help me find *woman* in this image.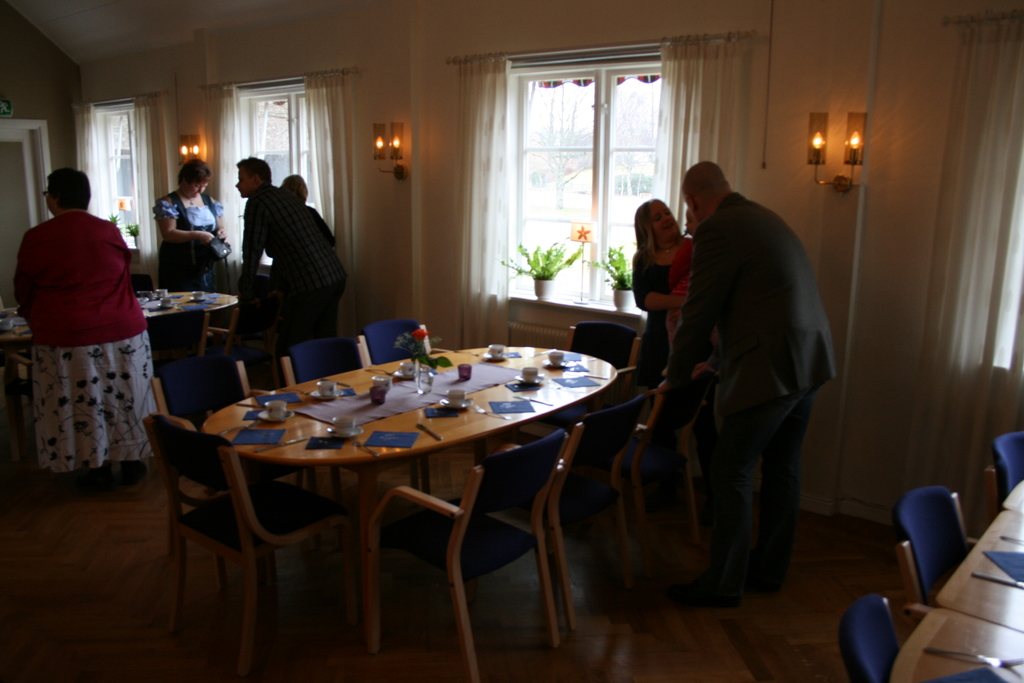
Found it: [630, 194, 707, 399].
